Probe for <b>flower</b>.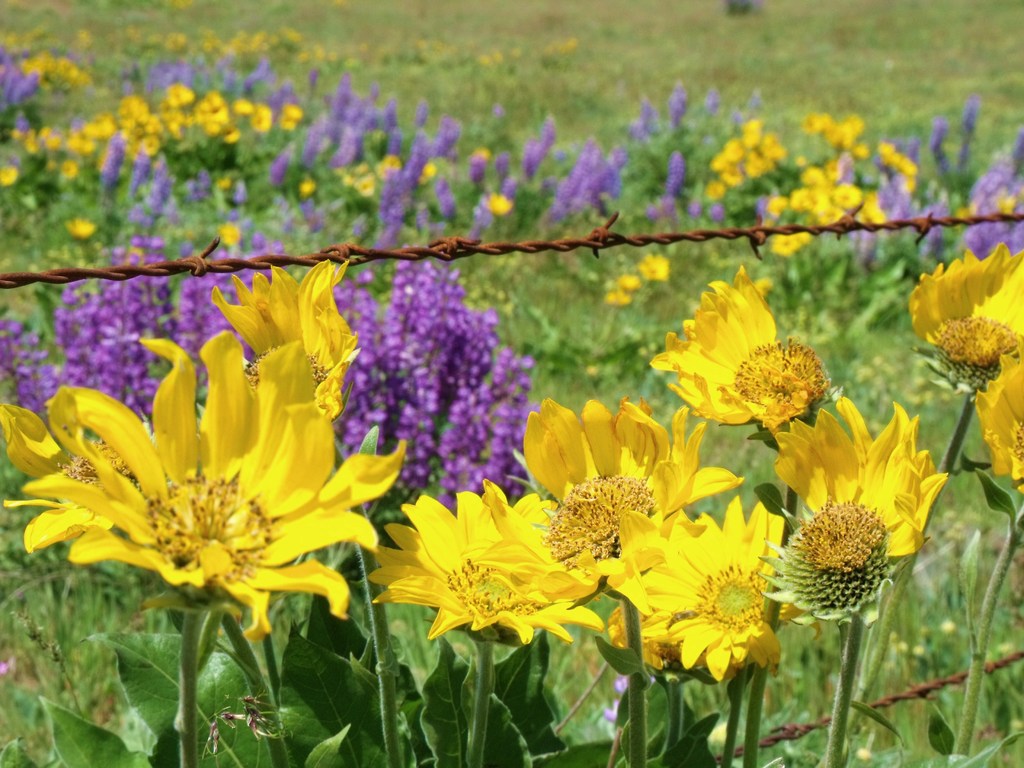
Probe result: bbox(640, 262, 837, 443).
